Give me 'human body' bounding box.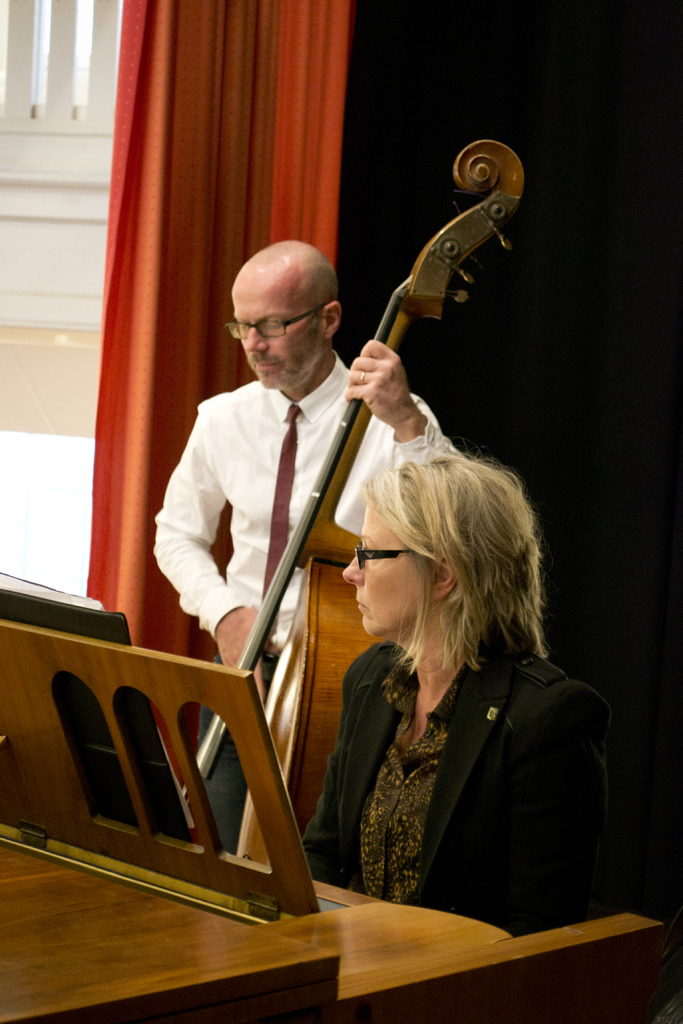
151,237,461,856.
